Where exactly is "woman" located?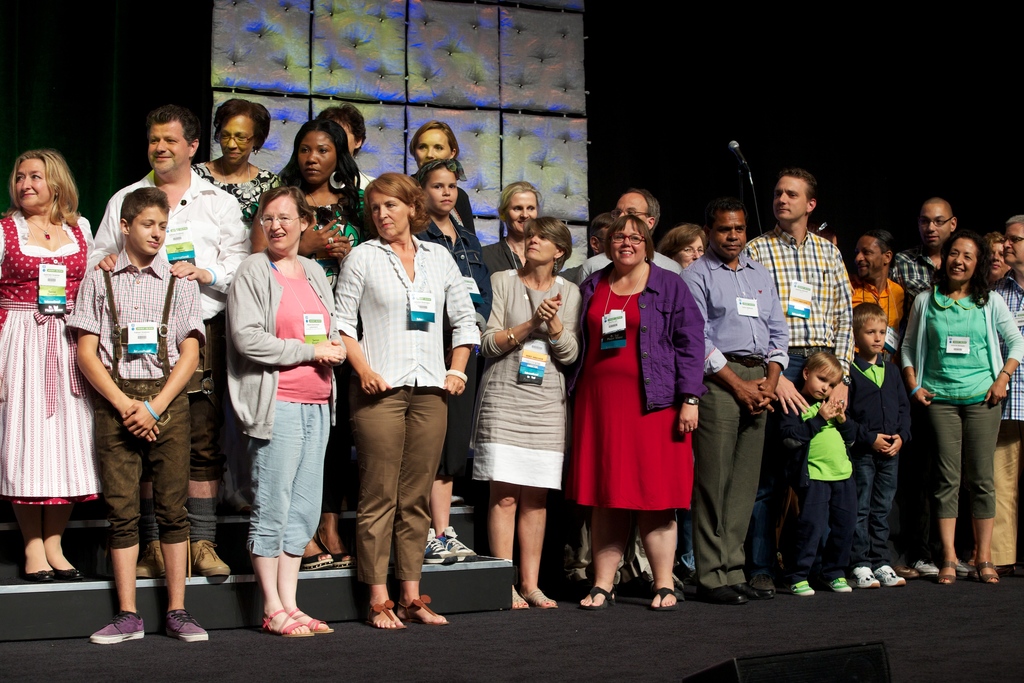
Its bounding box is region(410, 123, 460, 172).
